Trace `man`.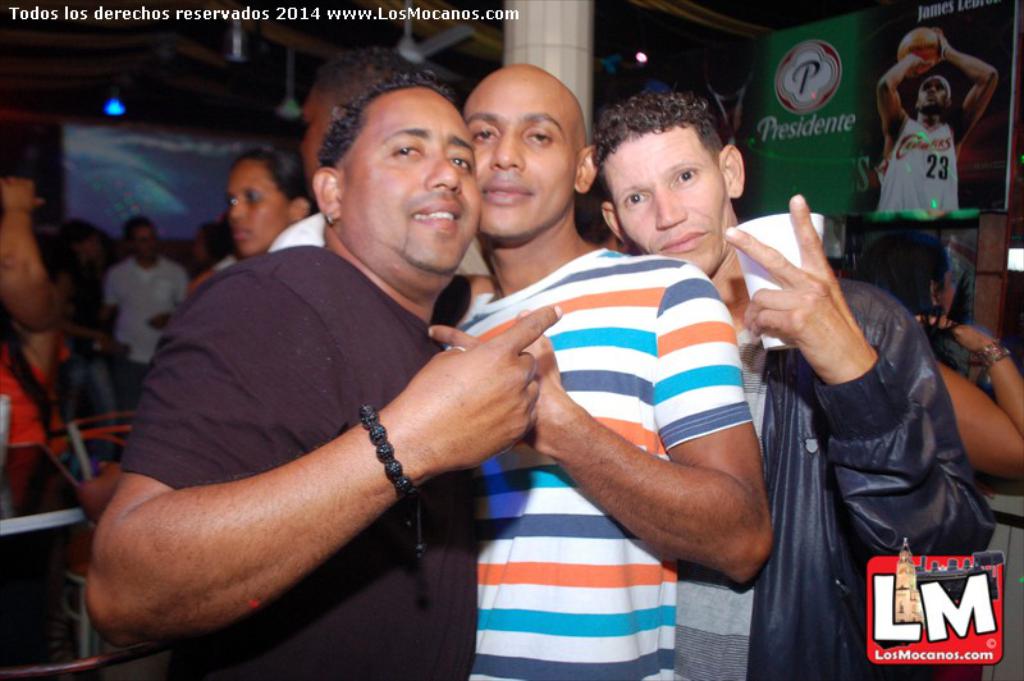
Traced to 95,212,197,381.
